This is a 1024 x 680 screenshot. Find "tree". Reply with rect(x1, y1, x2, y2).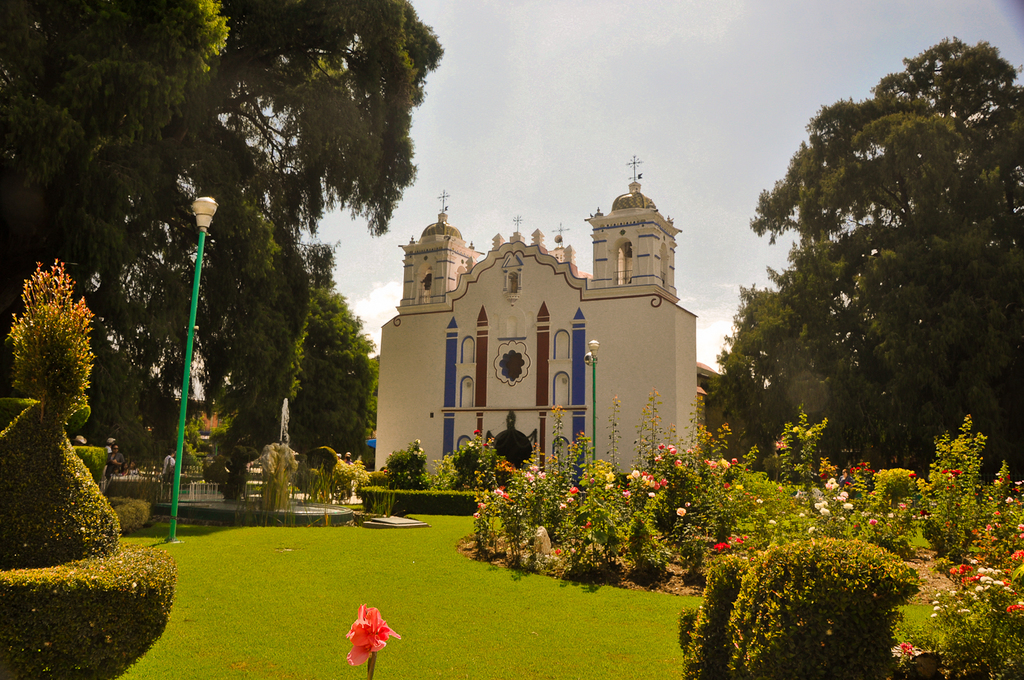
rect(706, 268, 859, 471).
